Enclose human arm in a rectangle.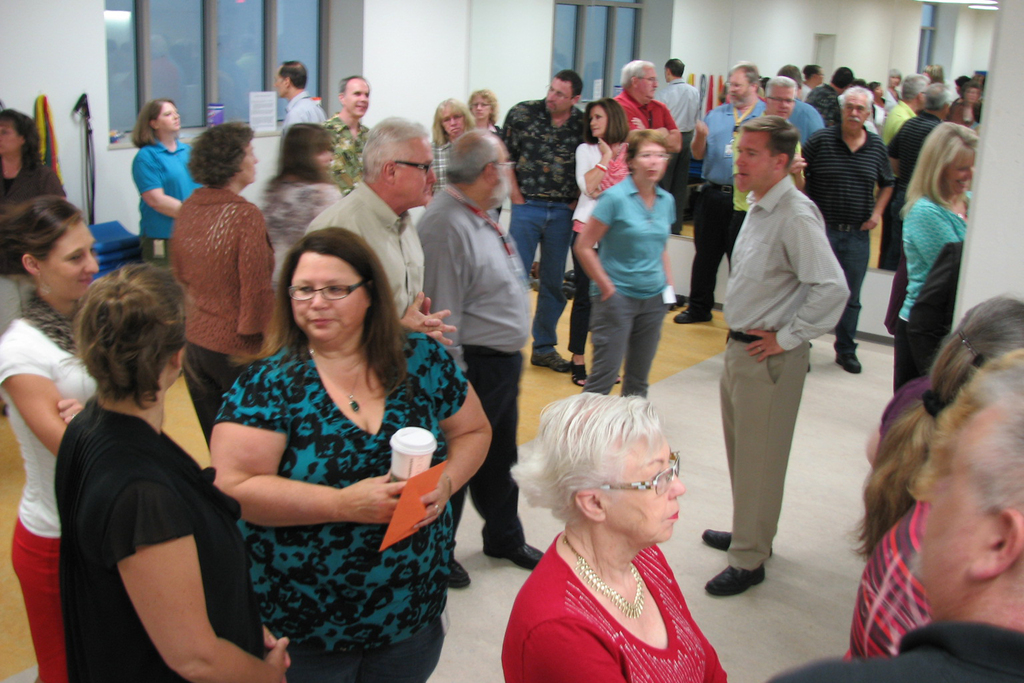
506, 628, 620, 682.
